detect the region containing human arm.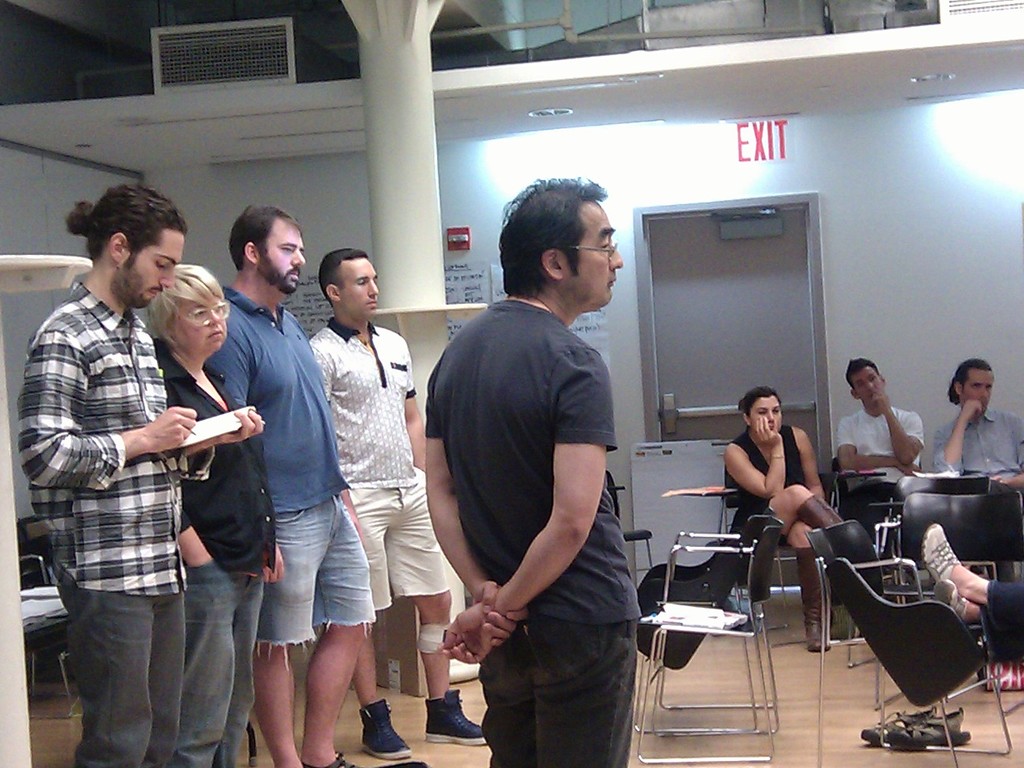
pyautogui.locateOnScreen(976, 400, 1023, 503).
